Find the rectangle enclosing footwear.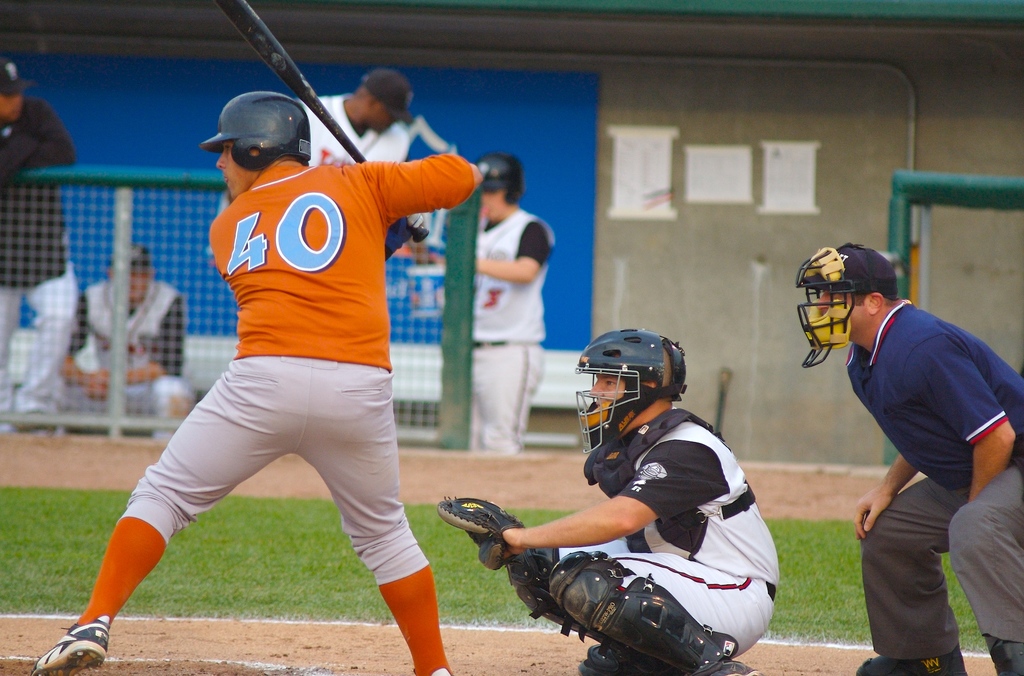
{"x1": 851, "y1": 637, "x2": 965, "y2": 675}.
